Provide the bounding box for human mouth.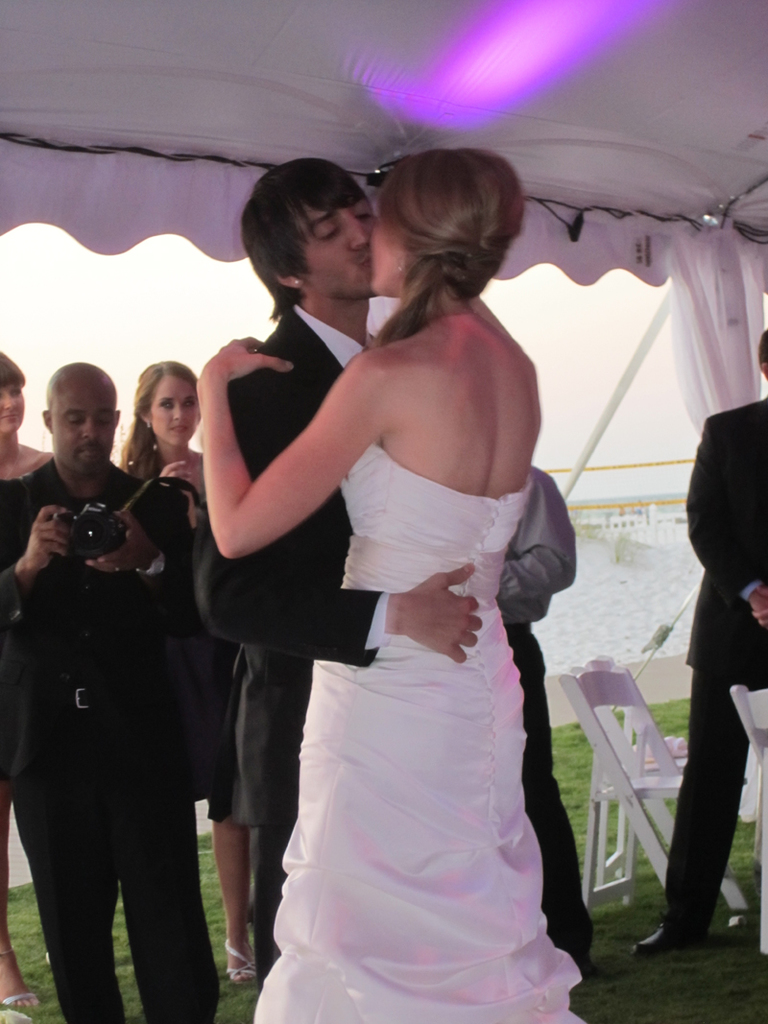
<box>75,441,108,465</box>.
